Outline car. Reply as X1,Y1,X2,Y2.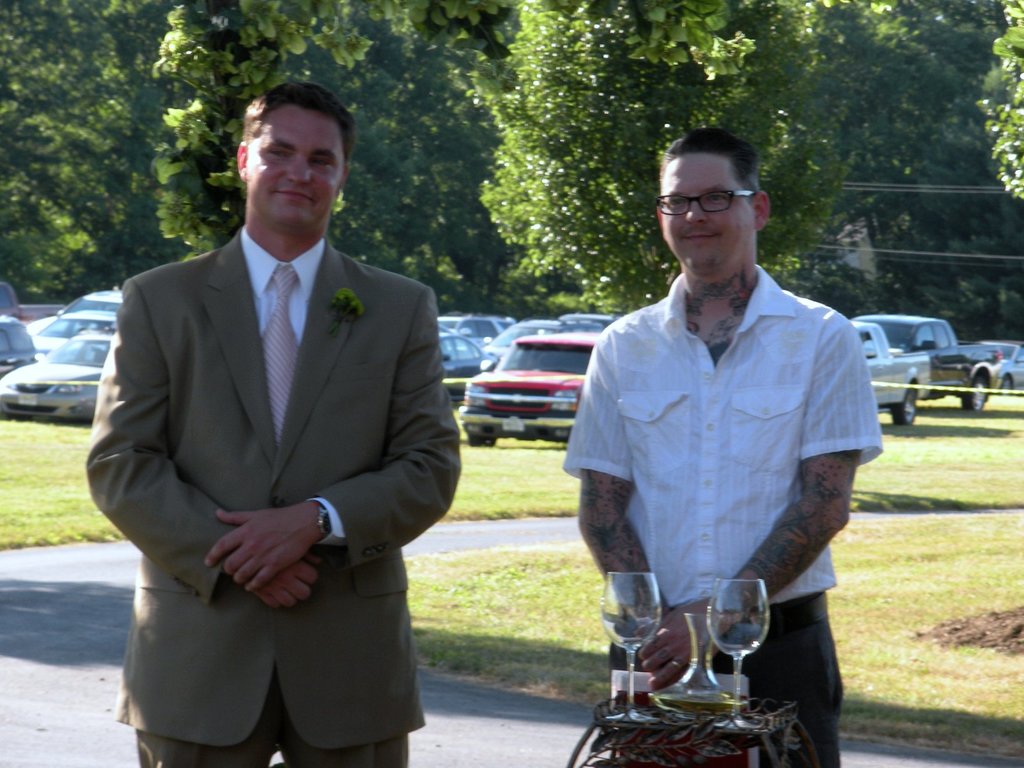
982,339,1023,385.
